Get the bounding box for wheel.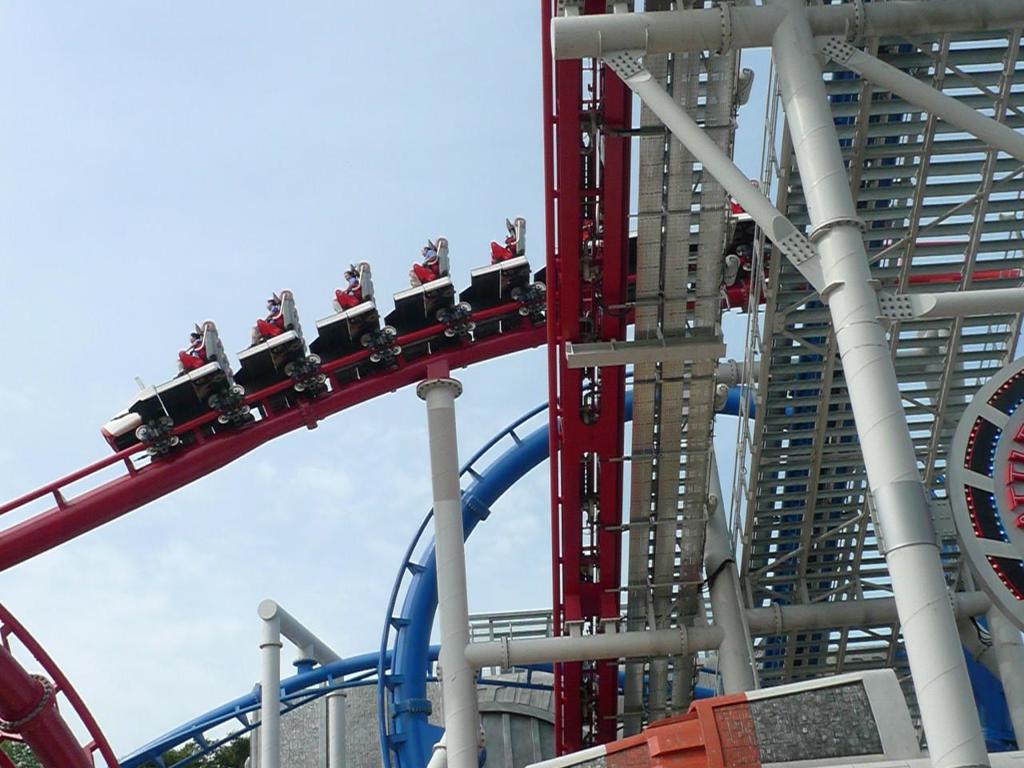
x1=436 y1=307 x2=445 y2=321.
